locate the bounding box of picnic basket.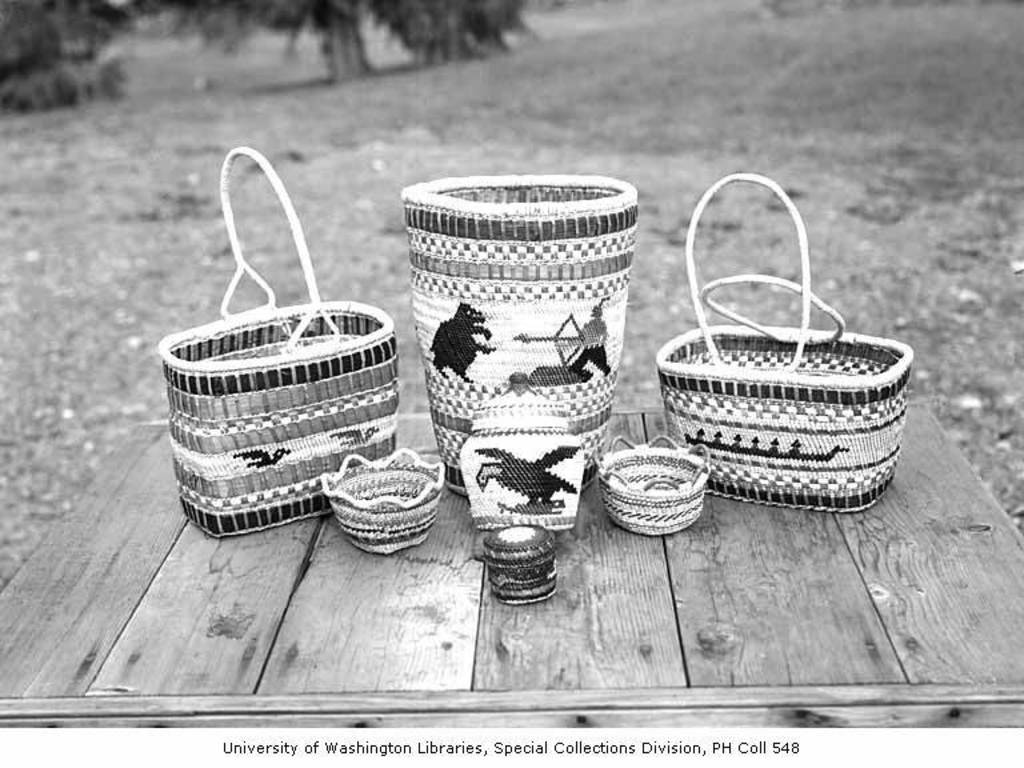
Bounding box: (652, 171, 912, 517).
